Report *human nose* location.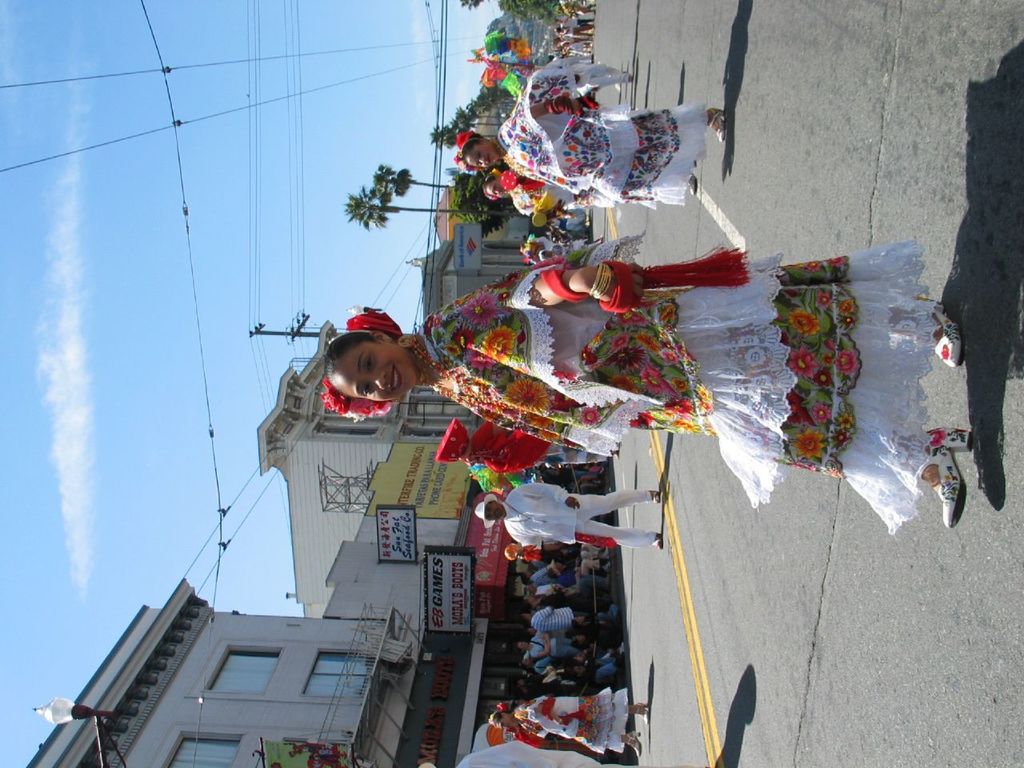
Report: Rect(489, 513, 493, 514).
